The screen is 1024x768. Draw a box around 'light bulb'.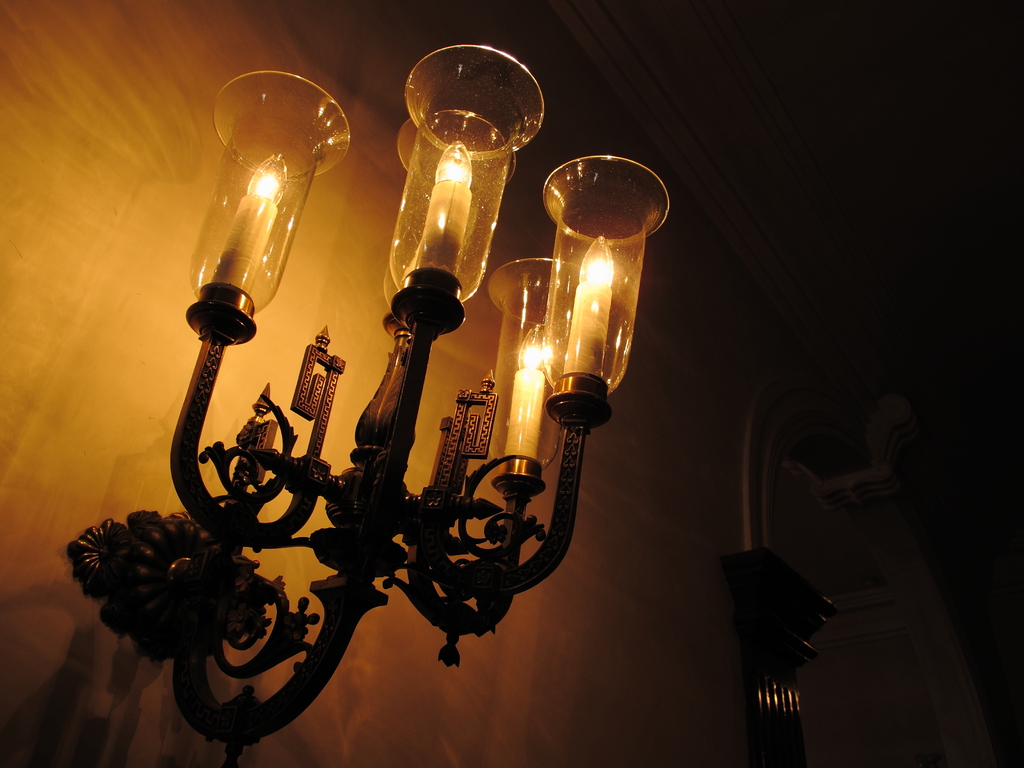
Rect(576, 234, 609, 284).
